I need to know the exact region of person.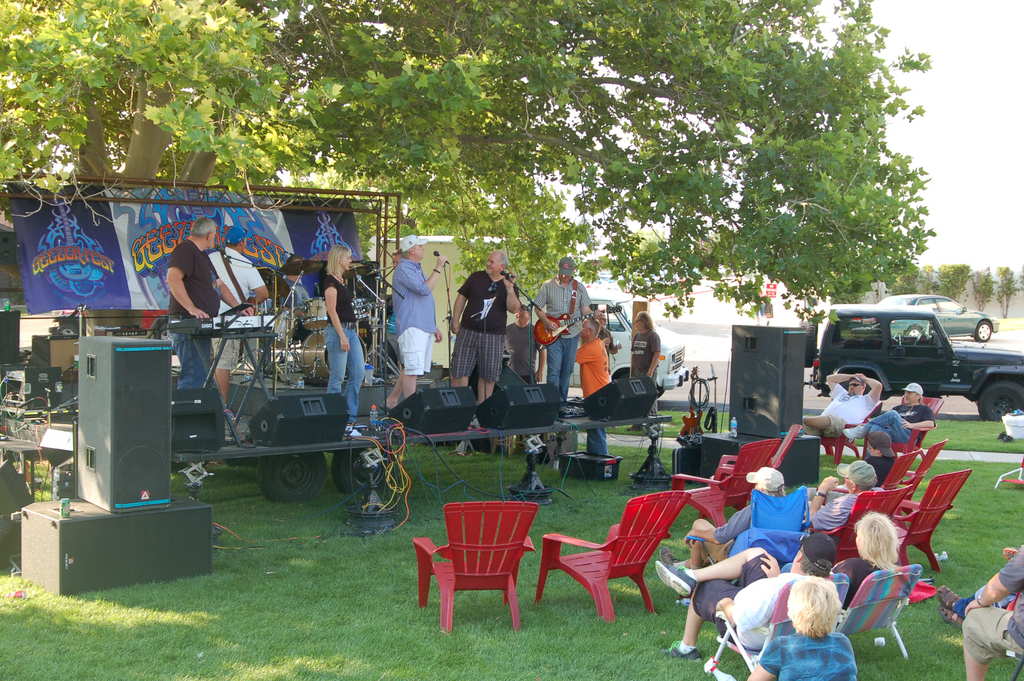
Region: 801/463/879/545.
